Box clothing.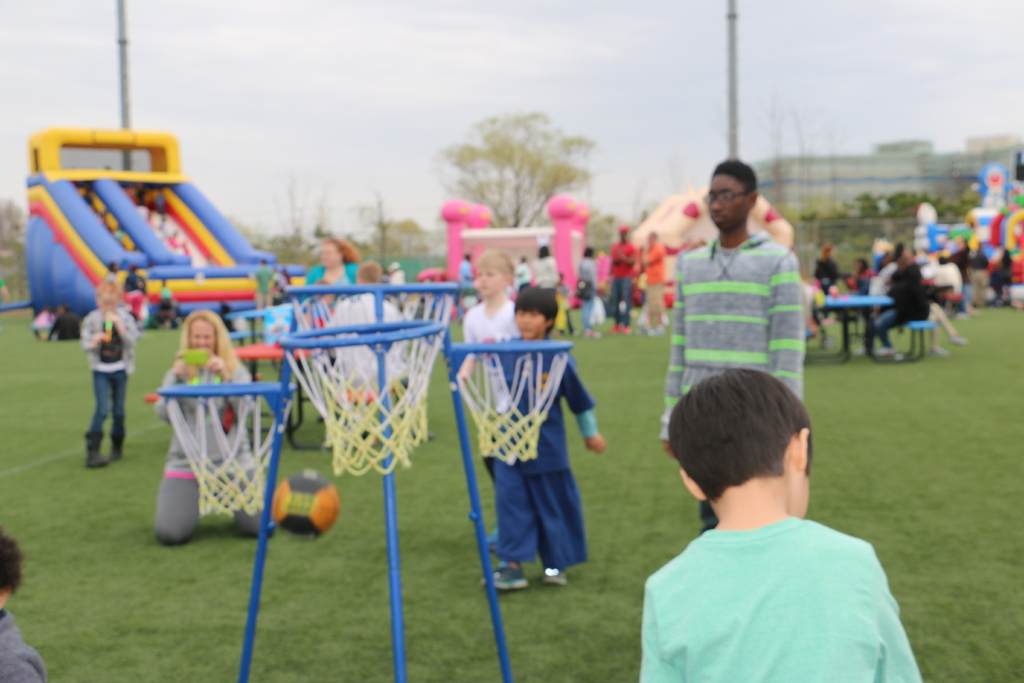
x1=811, y1=255, x2=838, y2=290.
